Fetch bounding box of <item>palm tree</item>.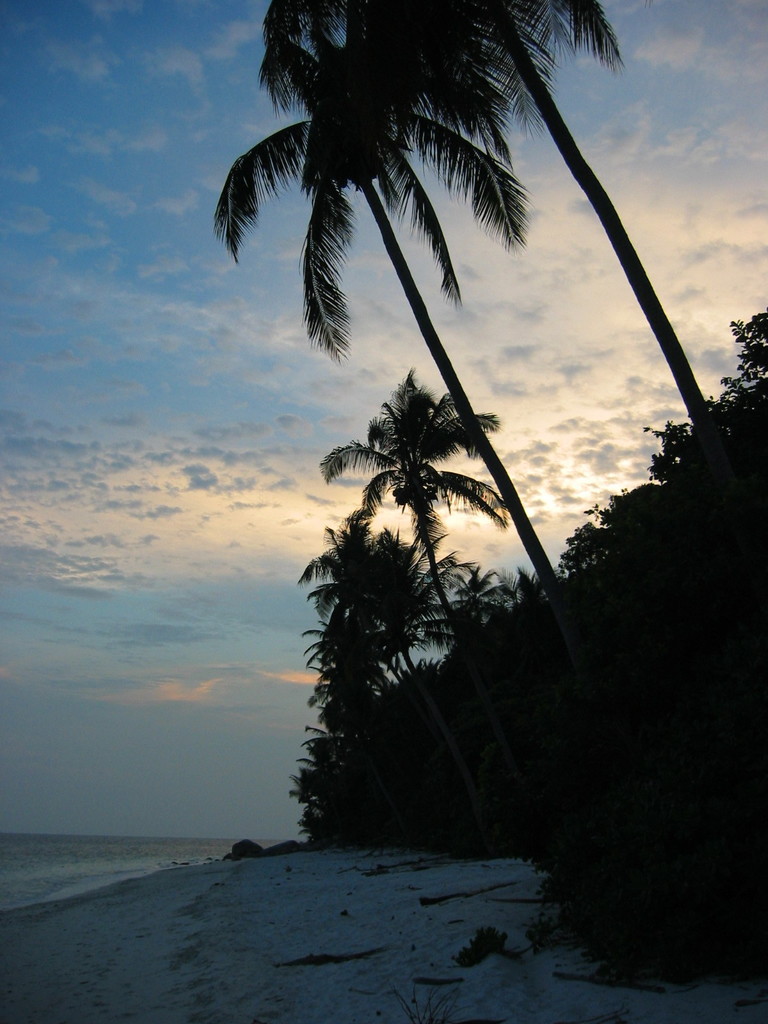
Bbox: region(314, 355, 517, 669).
